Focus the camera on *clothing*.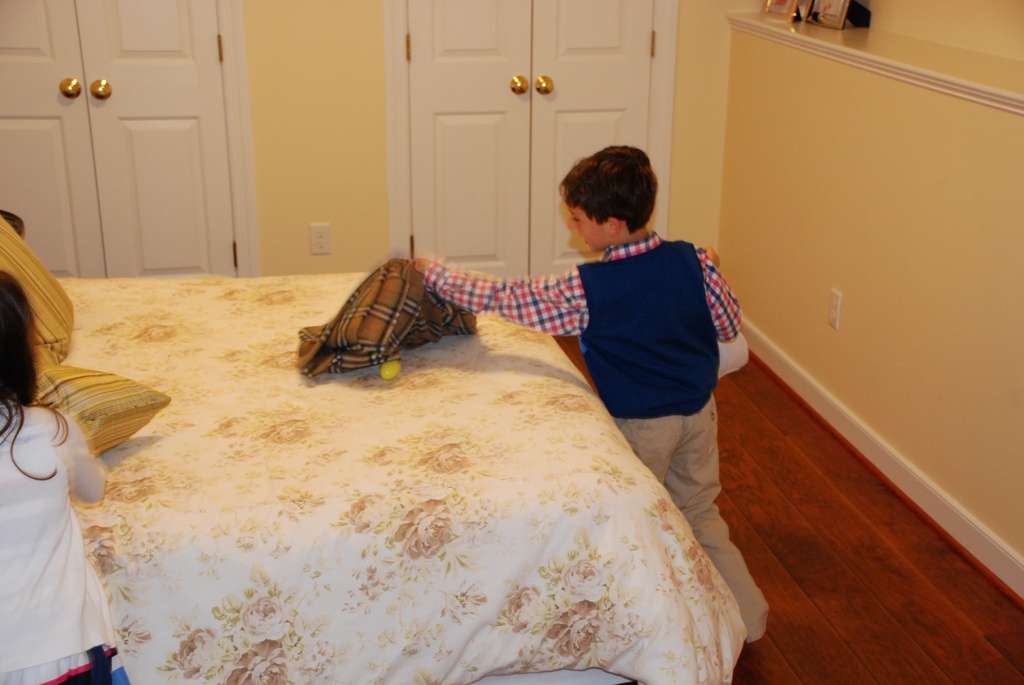
Focus region: [x1=426, y1=231, x2=773, y2=642].
